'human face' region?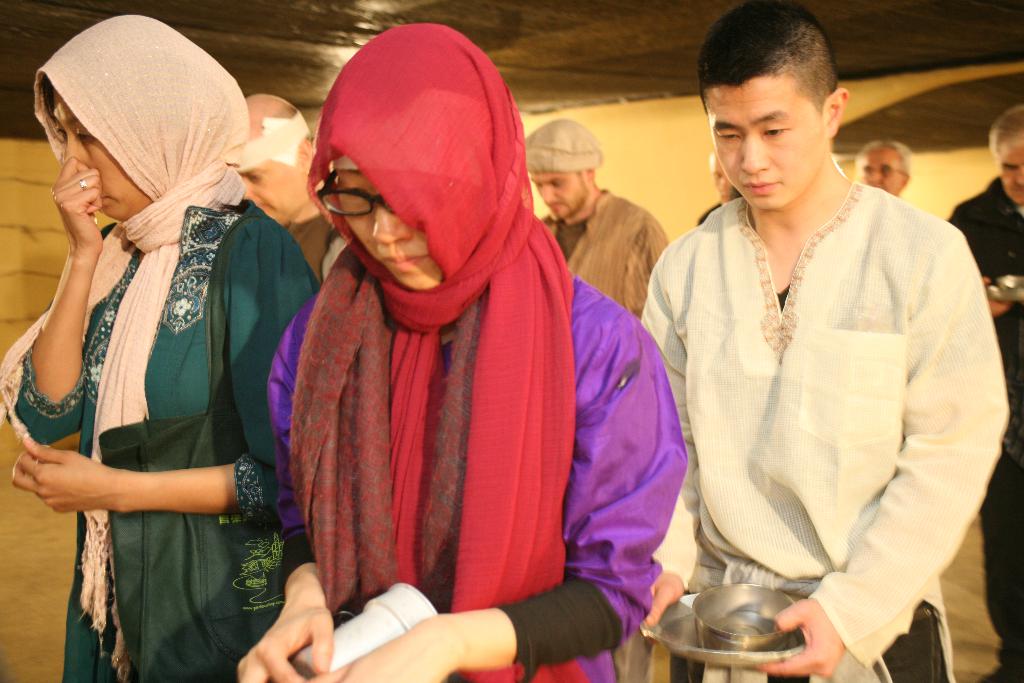
Rect(998, 145, 1023, 208)
